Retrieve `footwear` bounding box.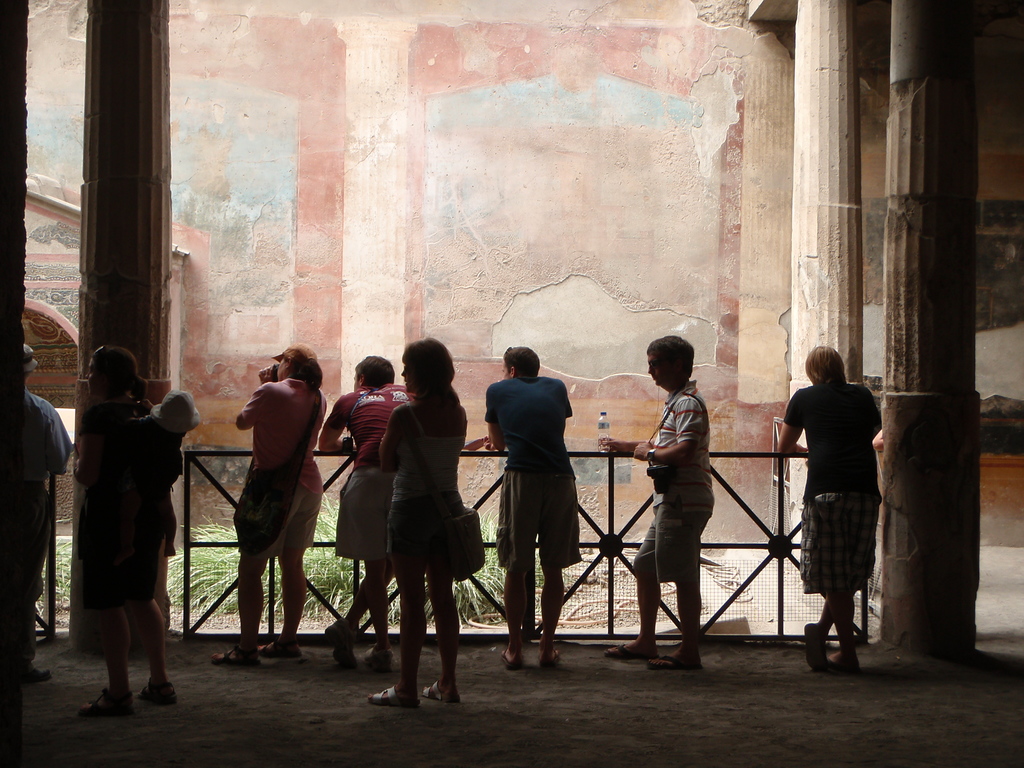
Bounding box: <region>360, 646, 392, 664</region>.
